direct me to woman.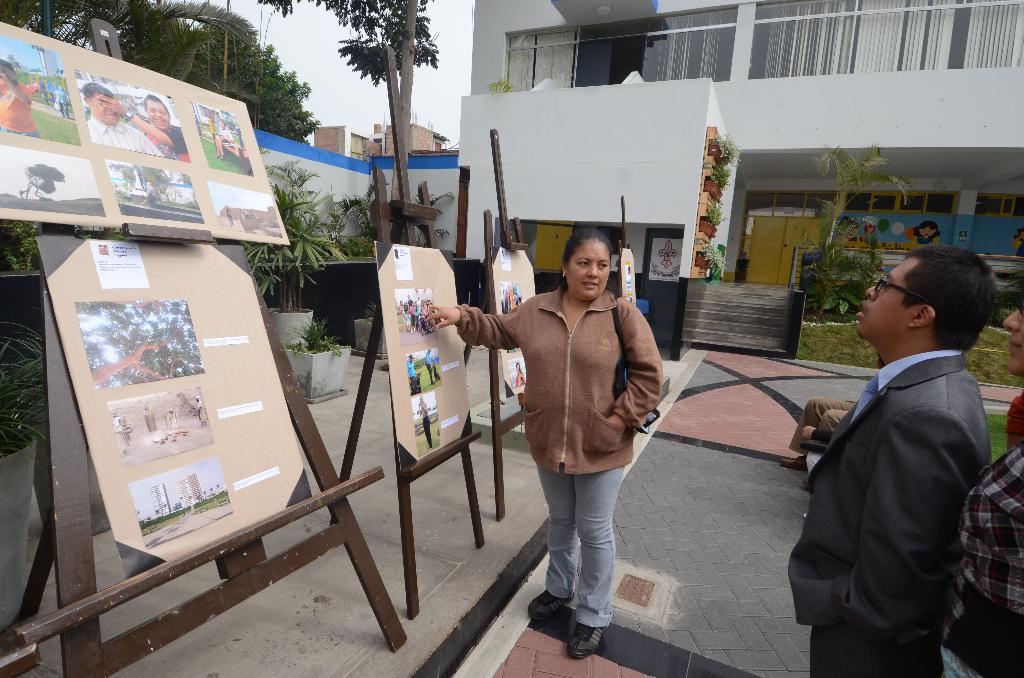
Direction: [932, 270, 1023, 675].
